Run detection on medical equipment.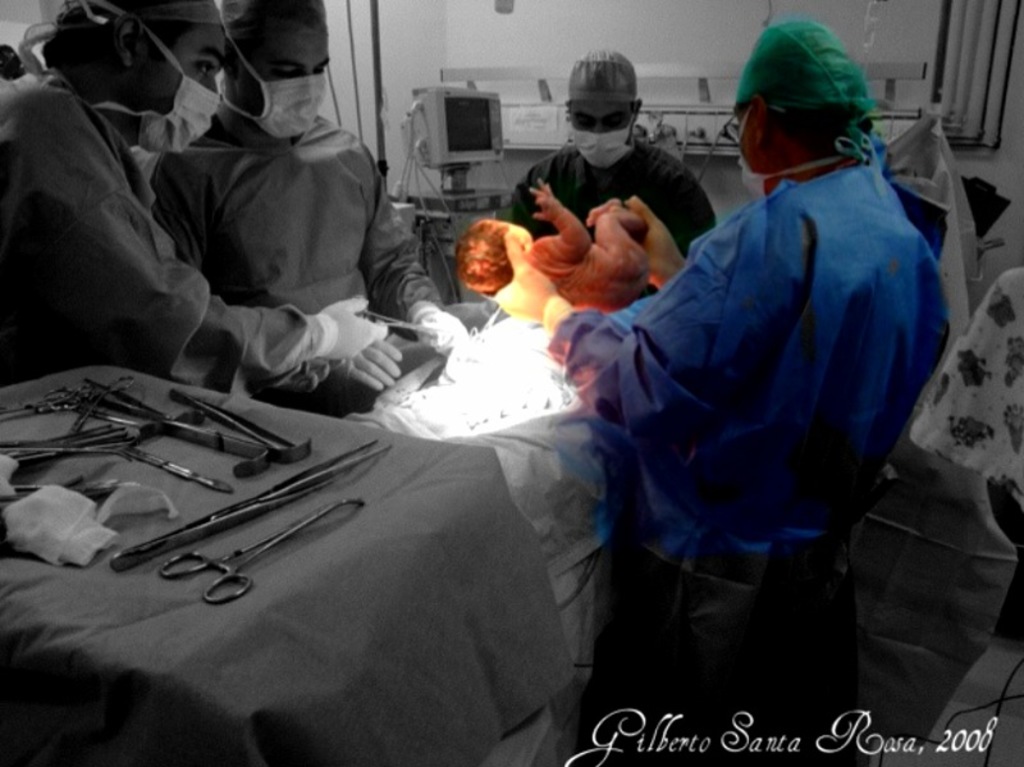
Result: bbox=[361, 310, 444, 339].
